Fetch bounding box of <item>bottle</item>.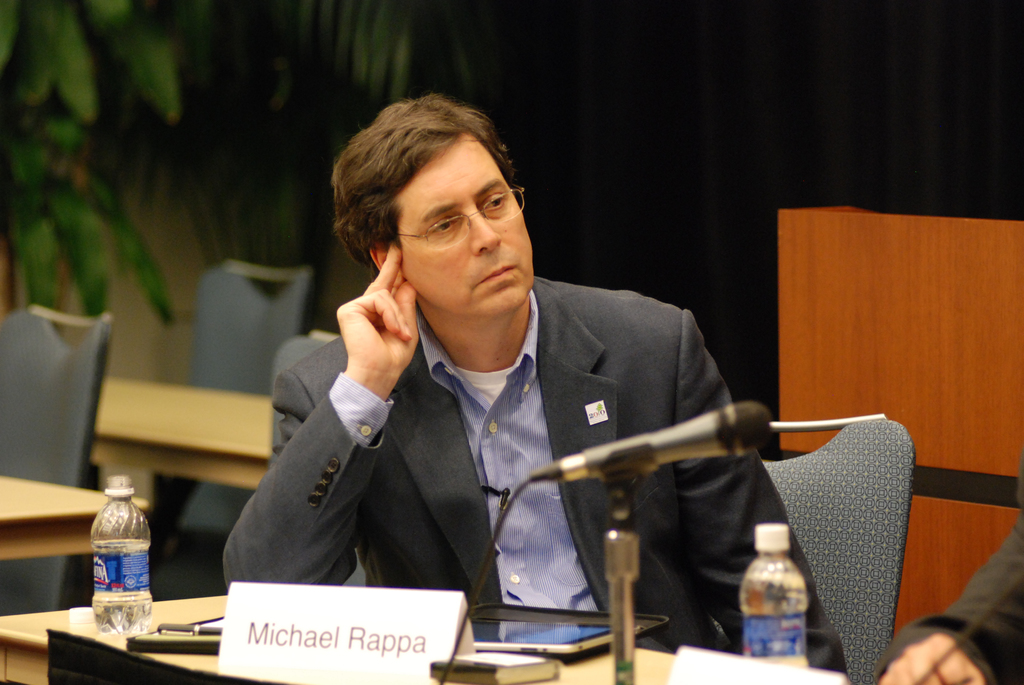
Bbox: 740, 524, 809, 665.
